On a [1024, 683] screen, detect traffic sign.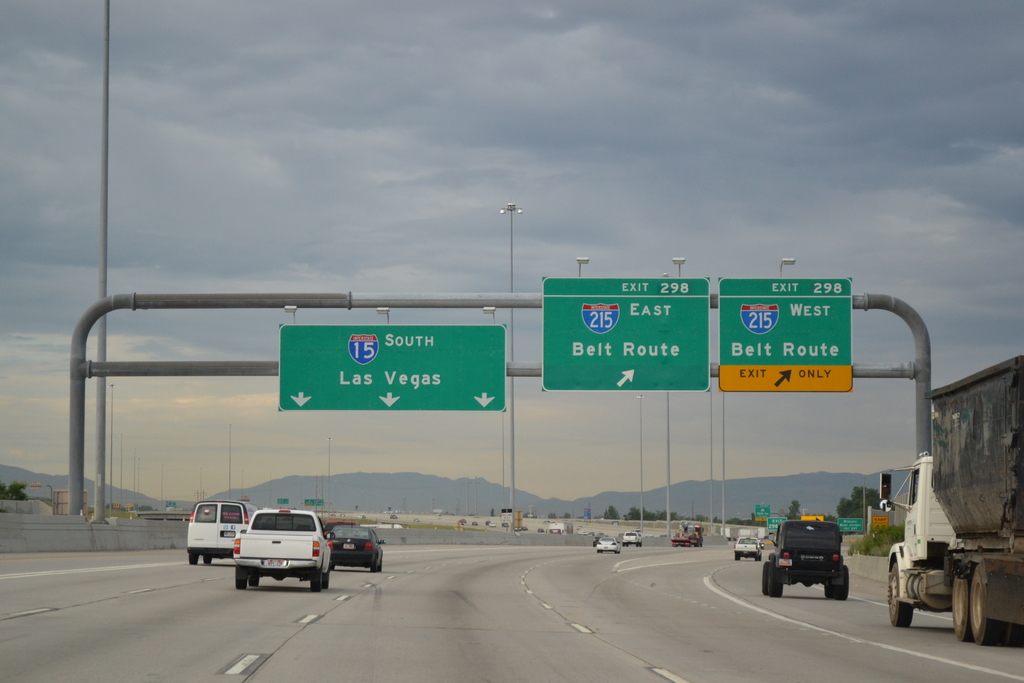
x1=767 y1=518 x2=789 y2=529.
